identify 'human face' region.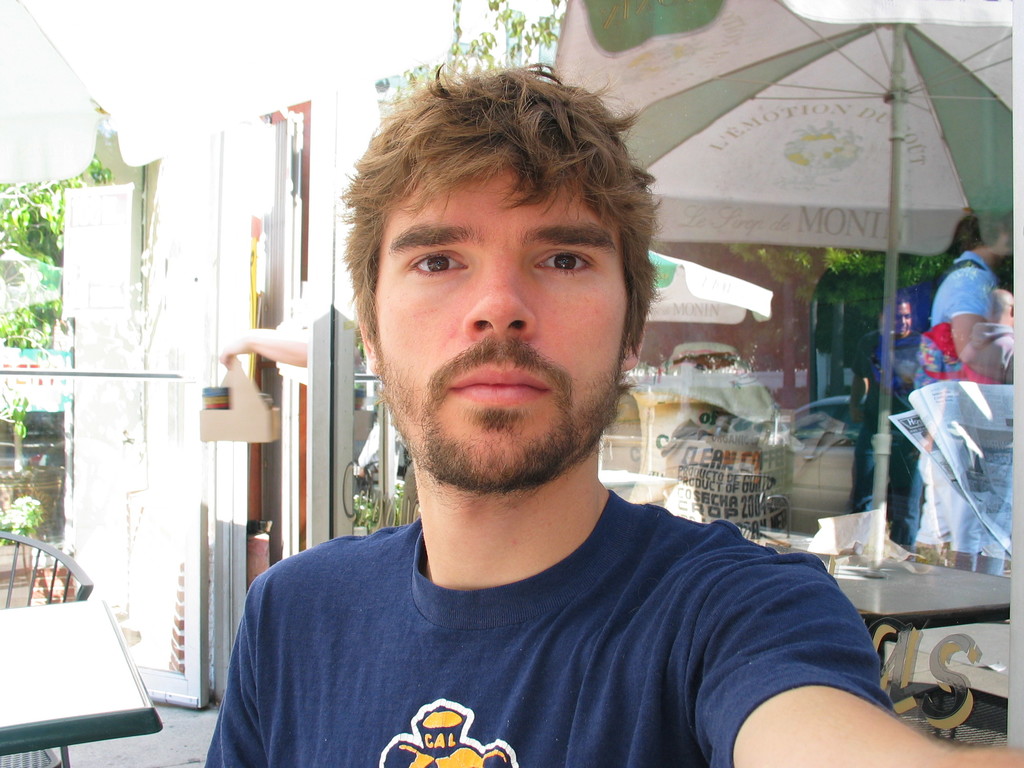
Region: x1=371, y1=172, x2=620, y2=484.
